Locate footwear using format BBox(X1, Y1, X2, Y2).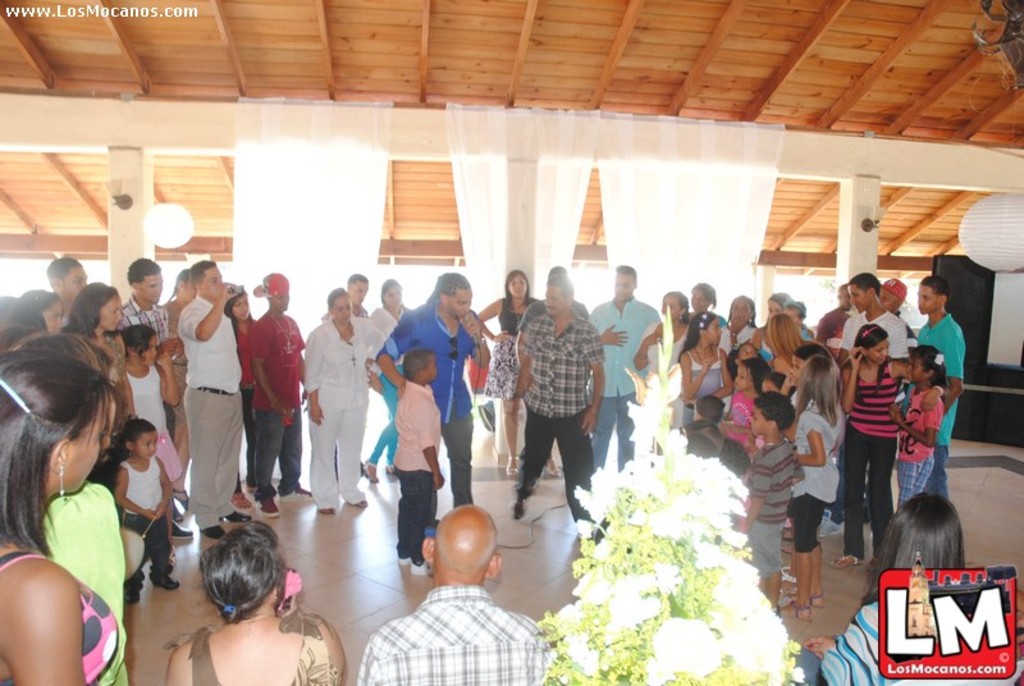
BBox(398, 555, 431, 575).
